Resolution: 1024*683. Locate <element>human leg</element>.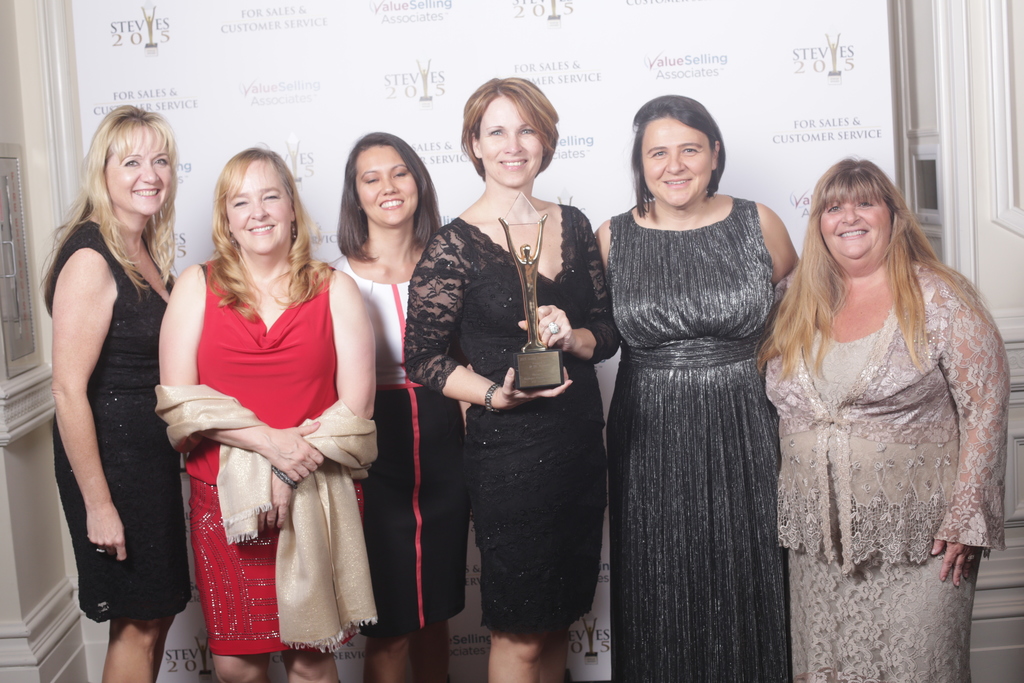
284, 650, 342, 682.
